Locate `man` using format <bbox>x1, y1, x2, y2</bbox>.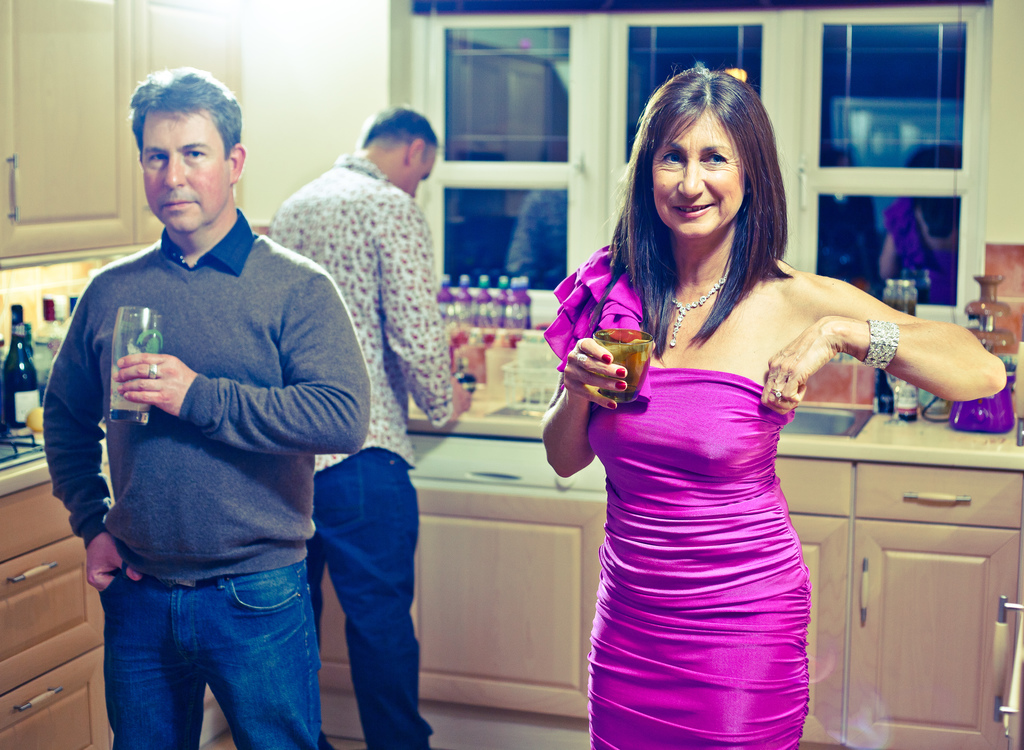
<bbox>54, 70, 367, 749</bbox>.
